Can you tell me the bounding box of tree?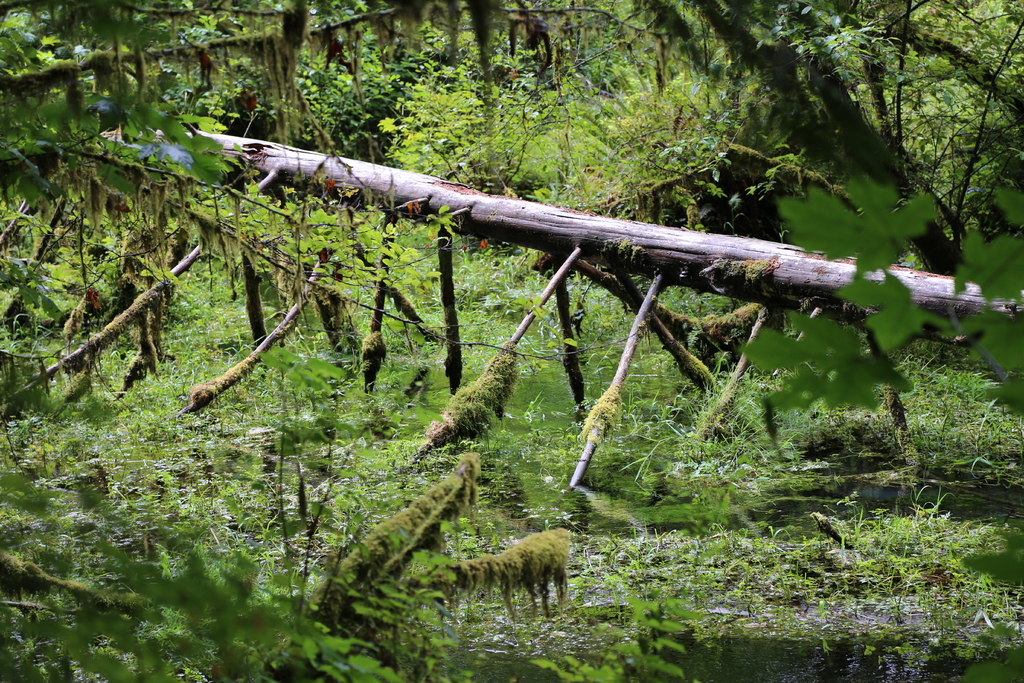
locate(0, 0, 1023, 364).
